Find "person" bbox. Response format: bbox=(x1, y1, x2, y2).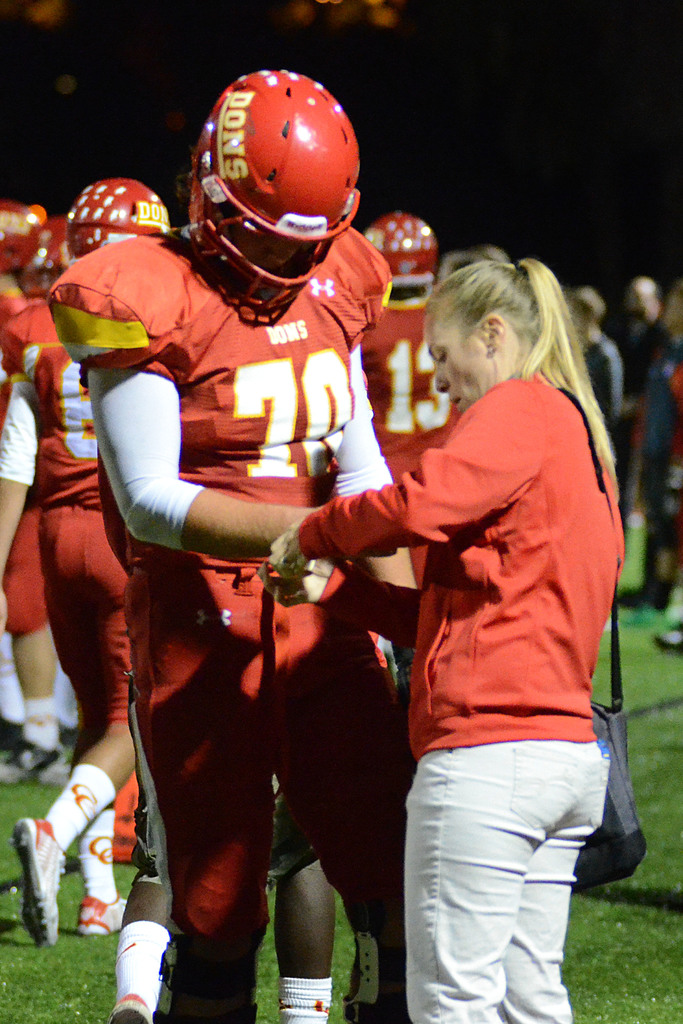
bbox=(334, 202, 454, 602).
